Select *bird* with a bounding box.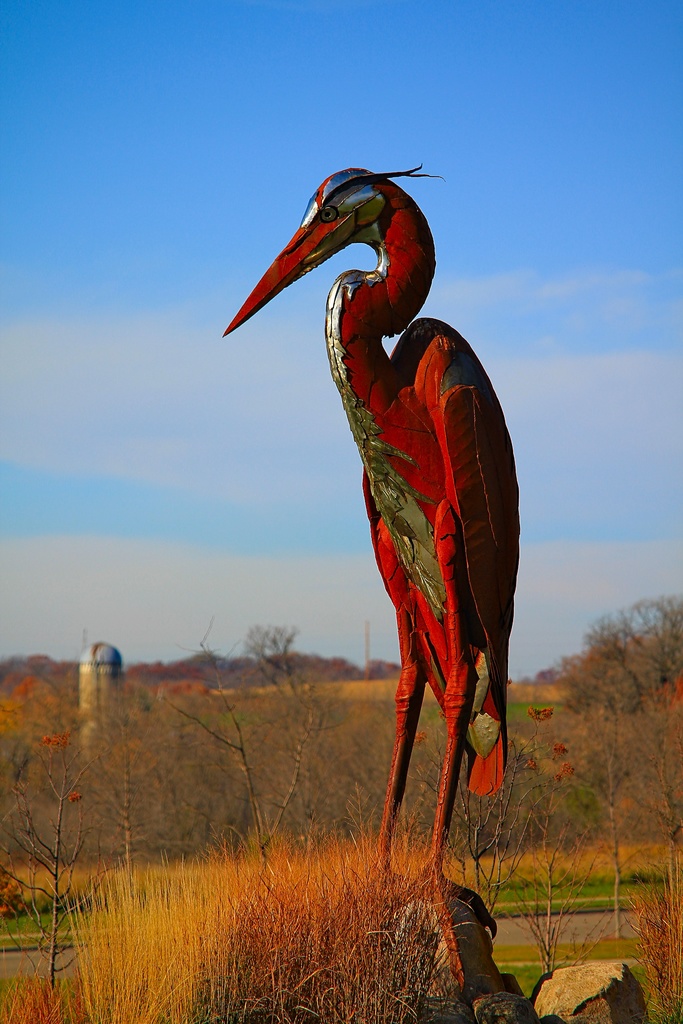
bbox=(228, 189, 527, 908).
